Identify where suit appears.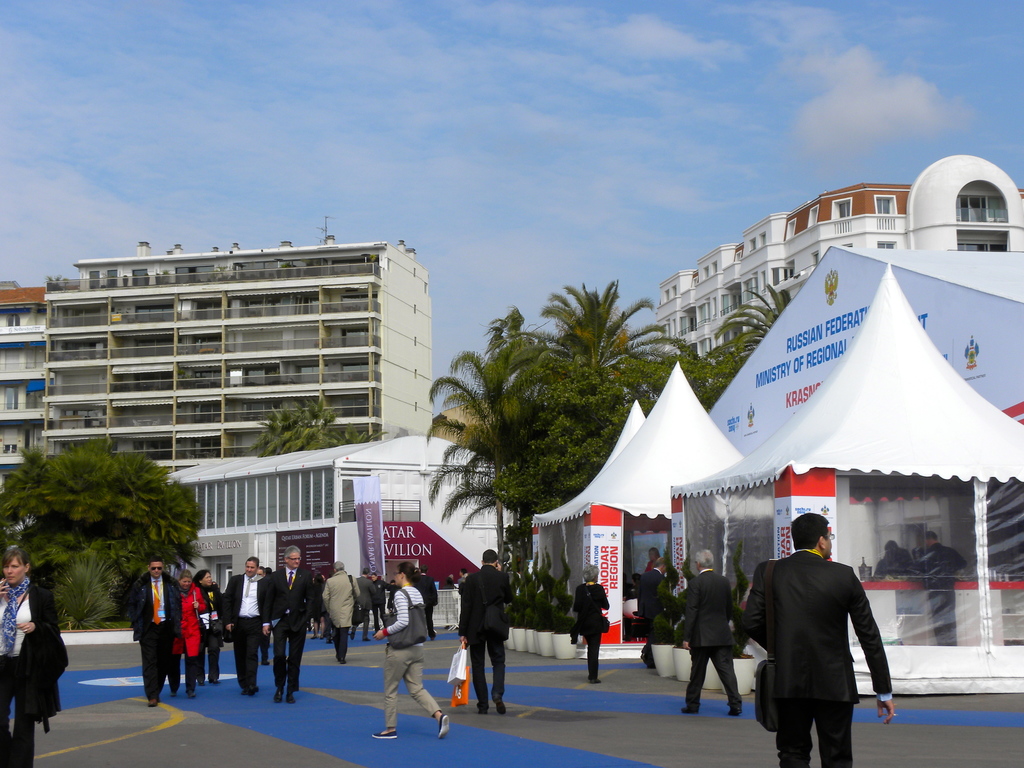
Appears at (x1=260, y1=566, x2=316, y2=696).
